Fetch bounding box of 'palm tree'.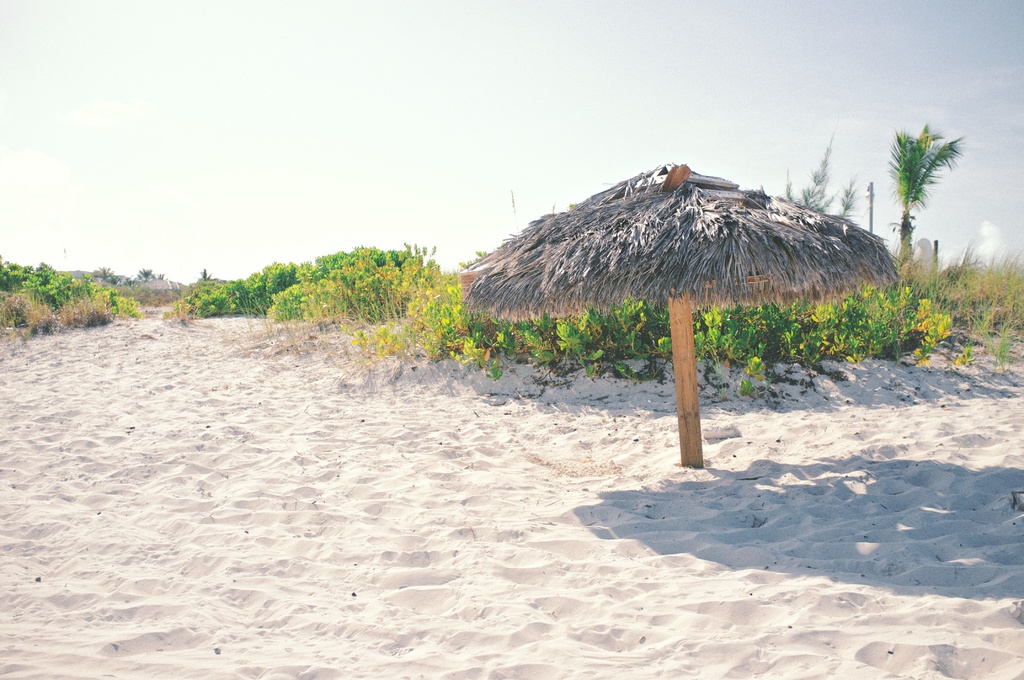
Bbox: x1=889 y1=129 x2=964 y2=268.
